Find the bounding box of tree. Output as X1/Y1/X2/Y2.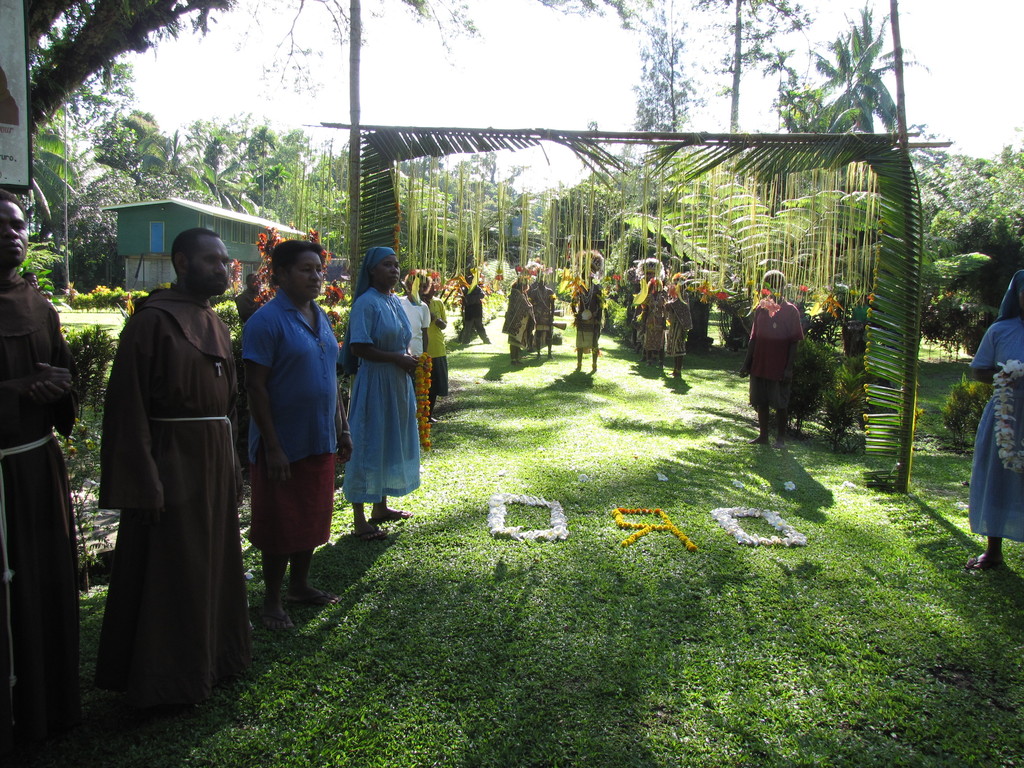
24/2/221/172.
